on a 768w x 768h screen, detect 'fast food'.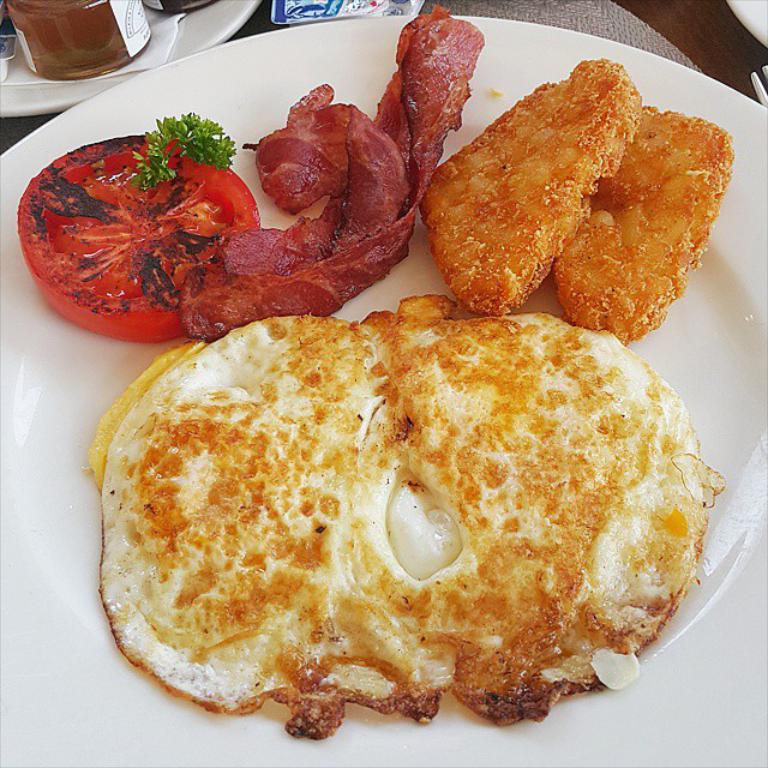
left=11, top=8, right=485, bottom=341.
